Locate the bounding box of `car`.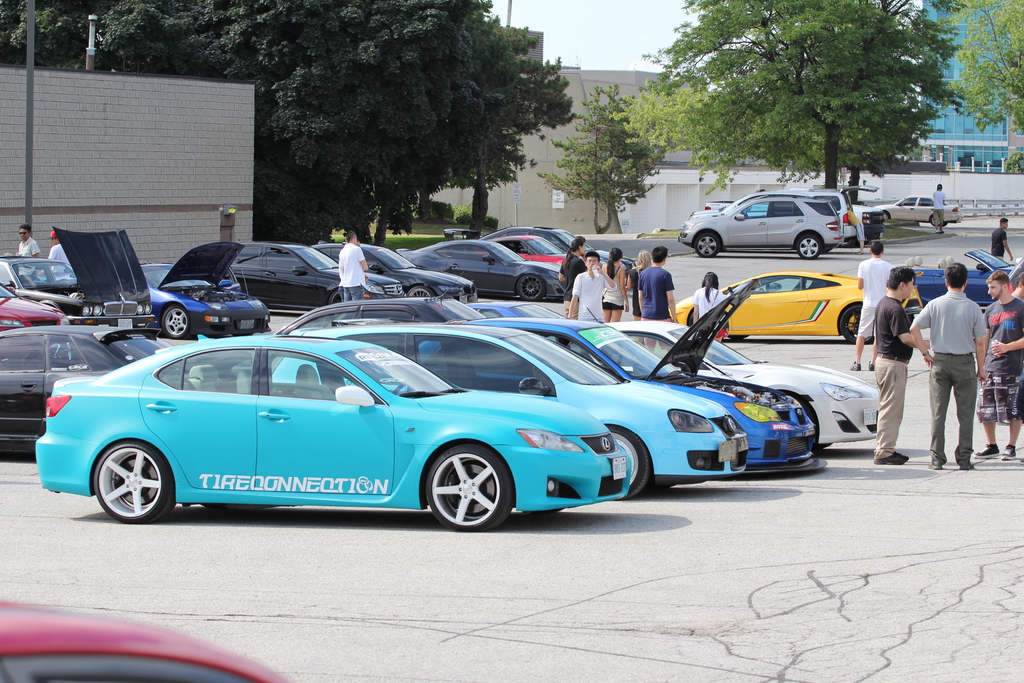
Bounding box: crop(0, 593, 283, 682).
